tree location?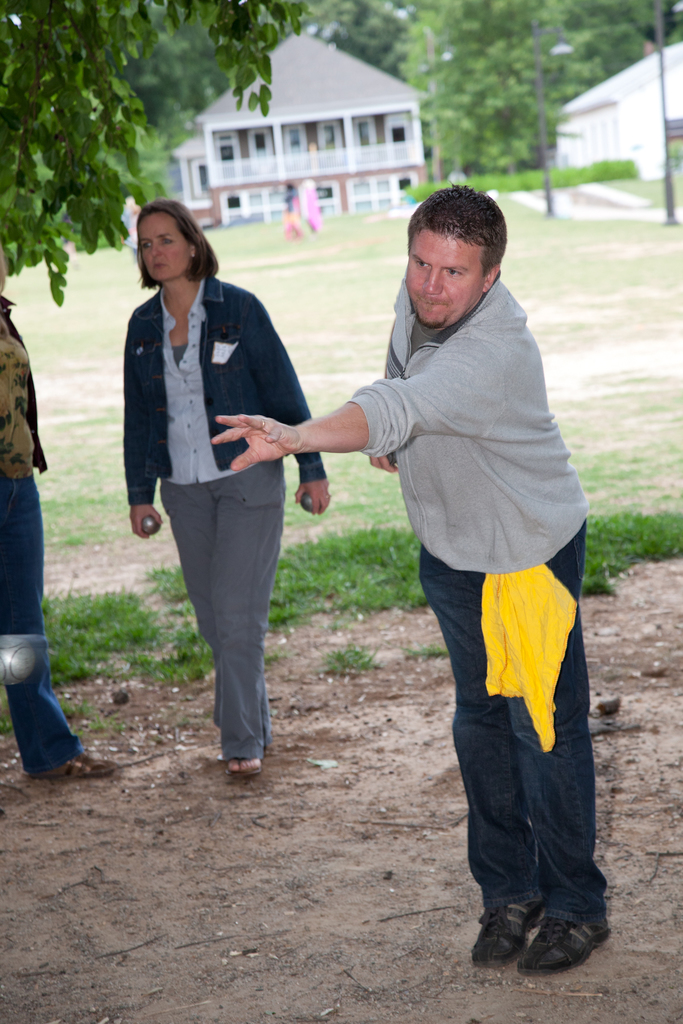
{"left": 404, "top": 0, "right": 569, "bottom": 186}
